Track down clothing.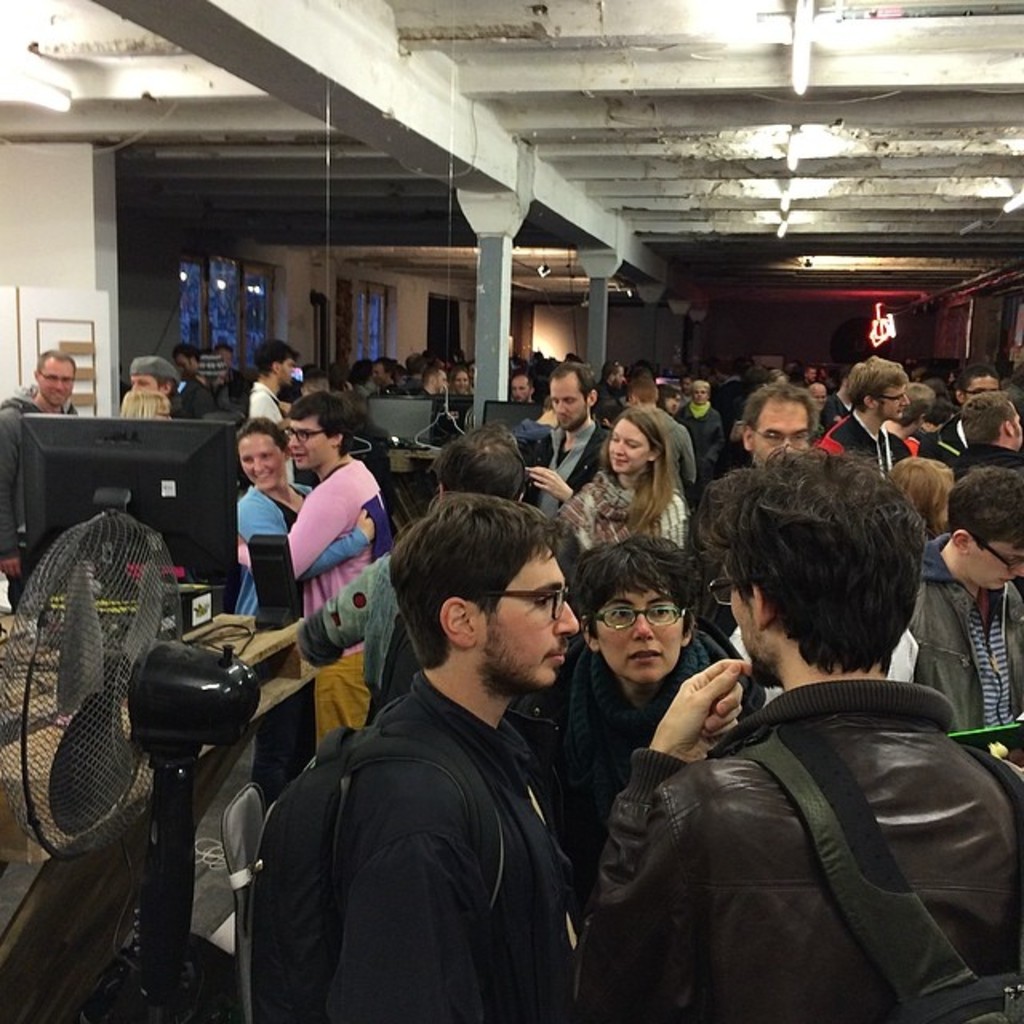
Tracked to 464,389,480,429.
